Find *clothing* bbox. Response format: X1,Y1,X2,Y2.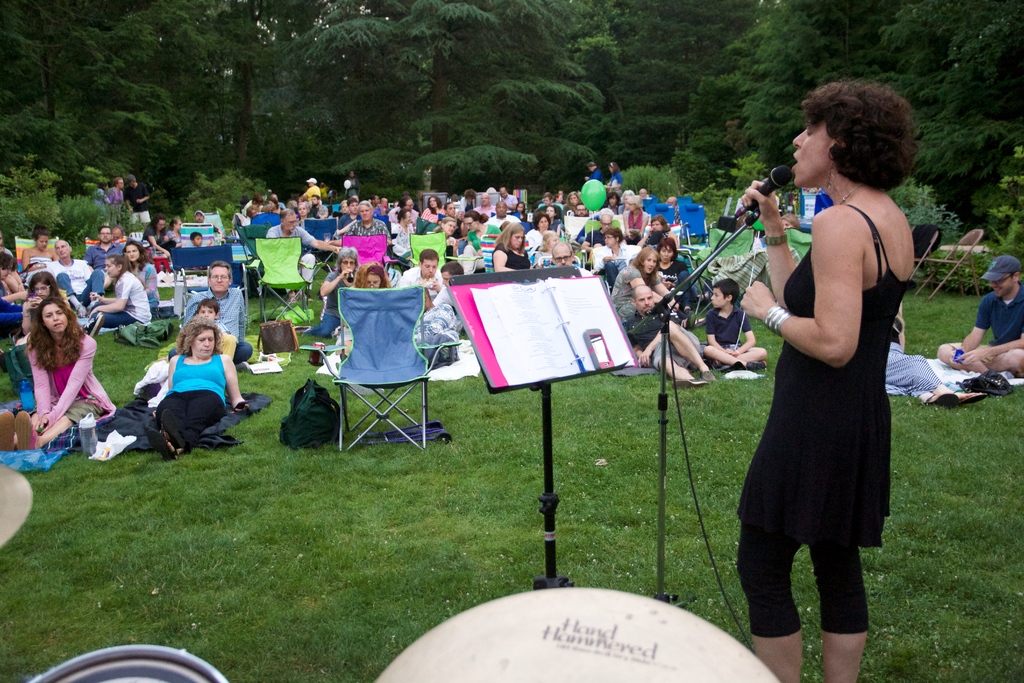
350,219,387,257.
